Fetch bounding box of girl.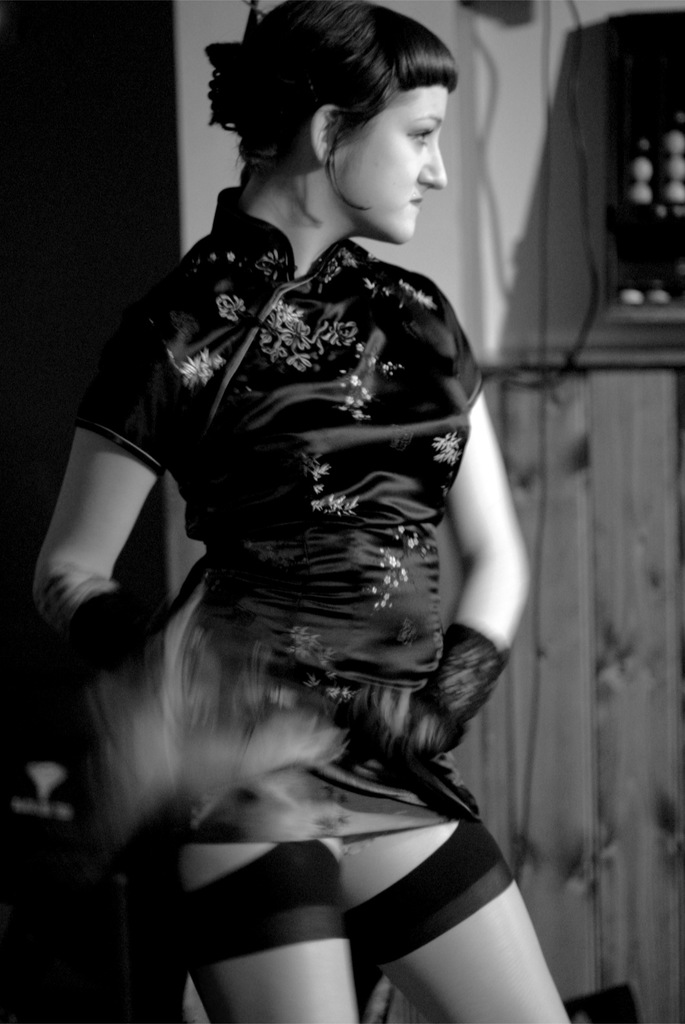
Bbox: l=29, t=0, r=574, b=1023.
